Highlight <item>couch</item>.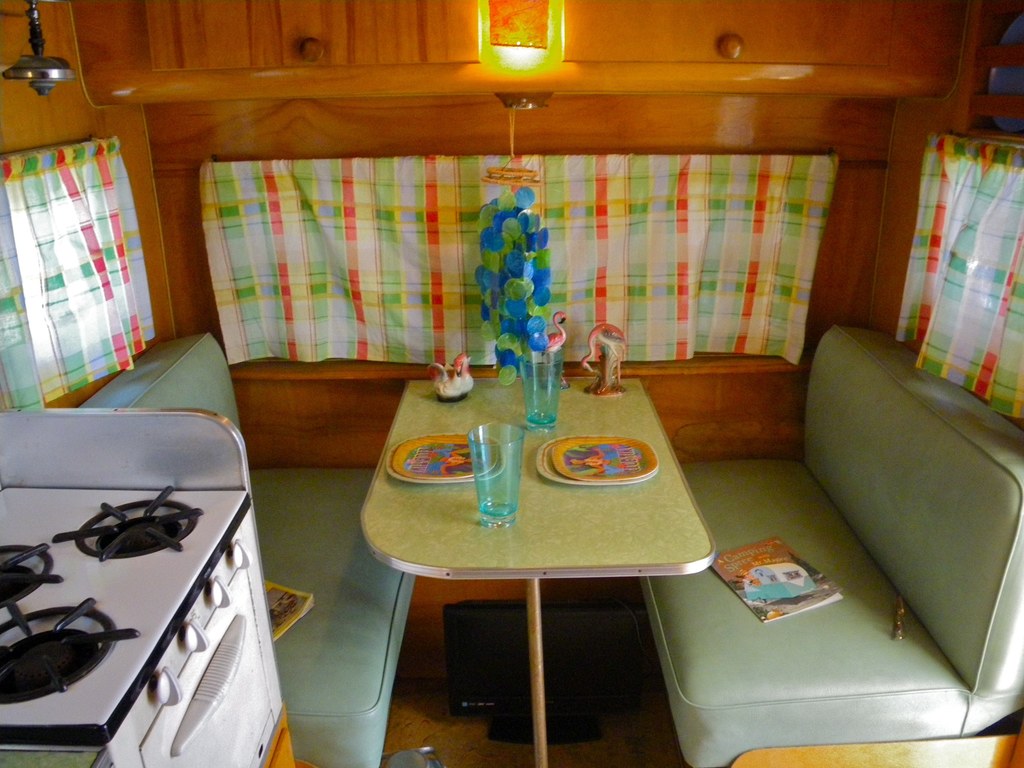
Highlighted region: {"x1": 74, "y1": 323, "x2": 422, "y2": 767}.
